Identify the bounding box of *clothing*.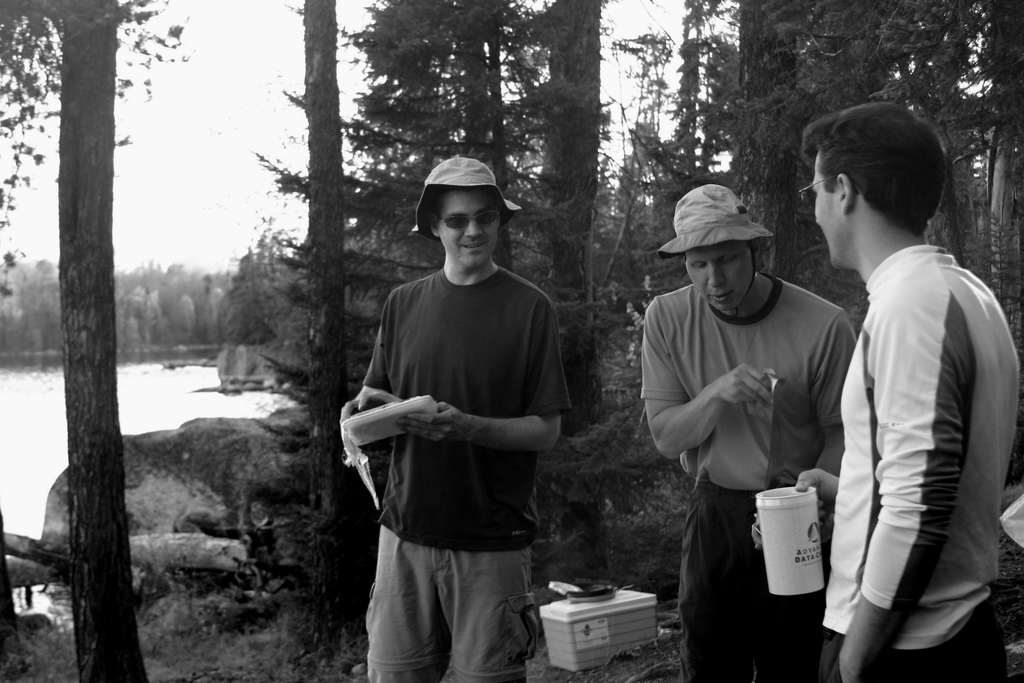
locate(820, 245, 1021, 682).
